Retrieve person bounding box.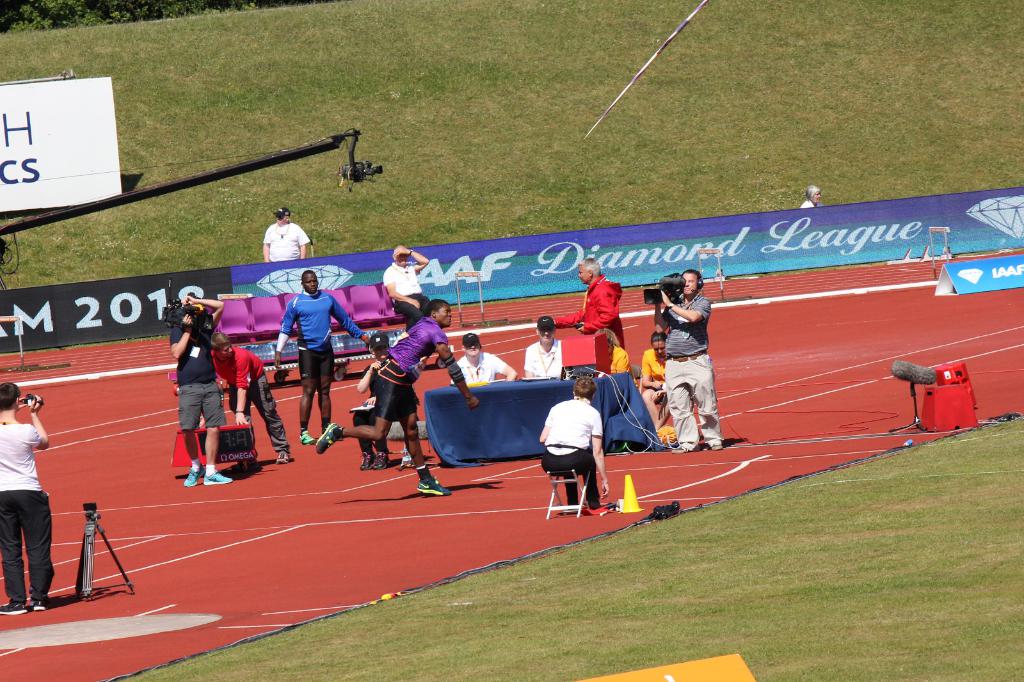
Bounding box: [left=451, top=333, right=520, bottom=385].
